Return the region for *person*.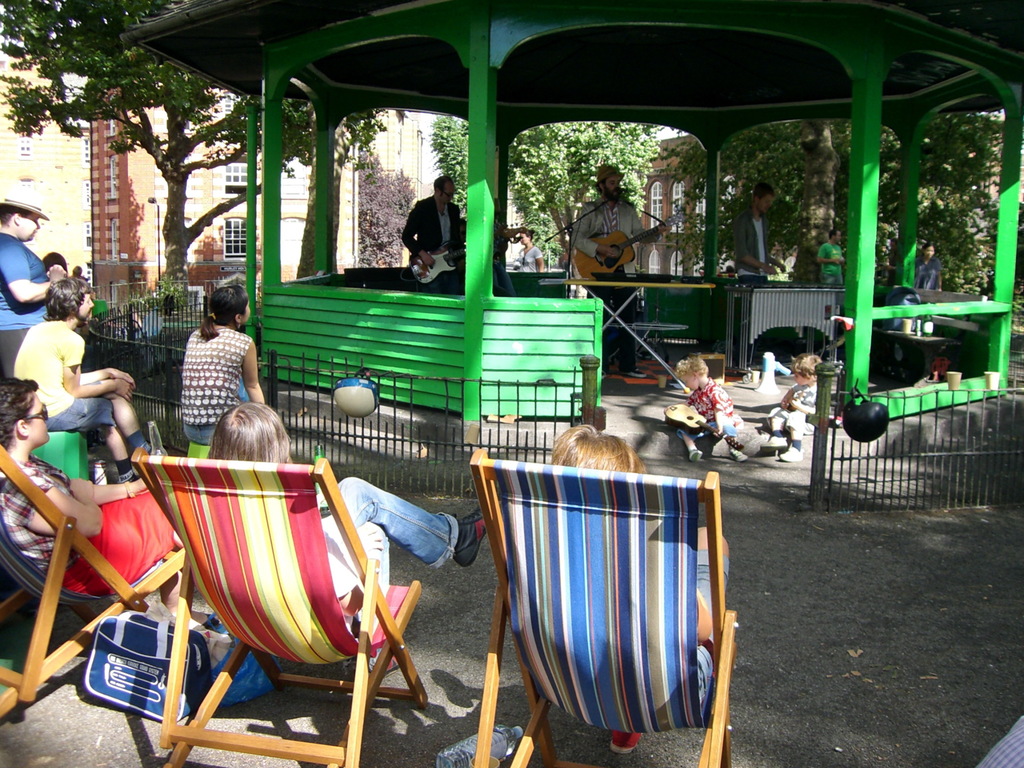
{"left": 0, "top": 190, "right": 66, "bottom": 377}.
